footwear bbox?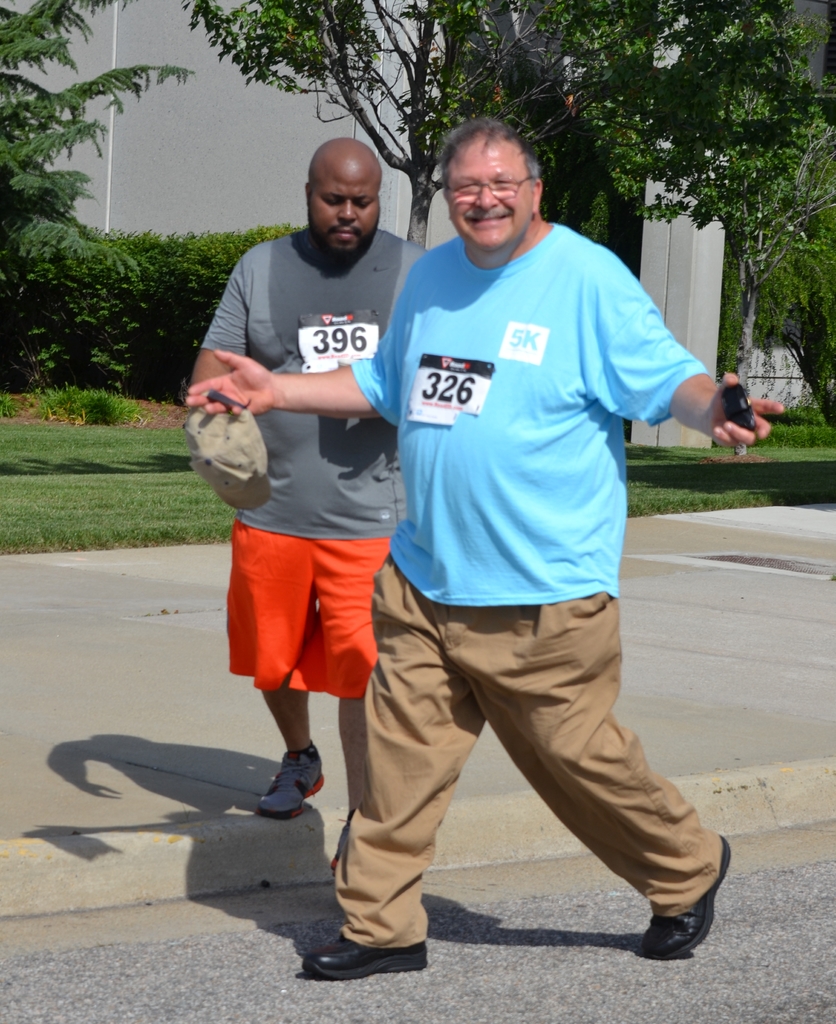
x1=257, y1=748, x2=332, y2=824
